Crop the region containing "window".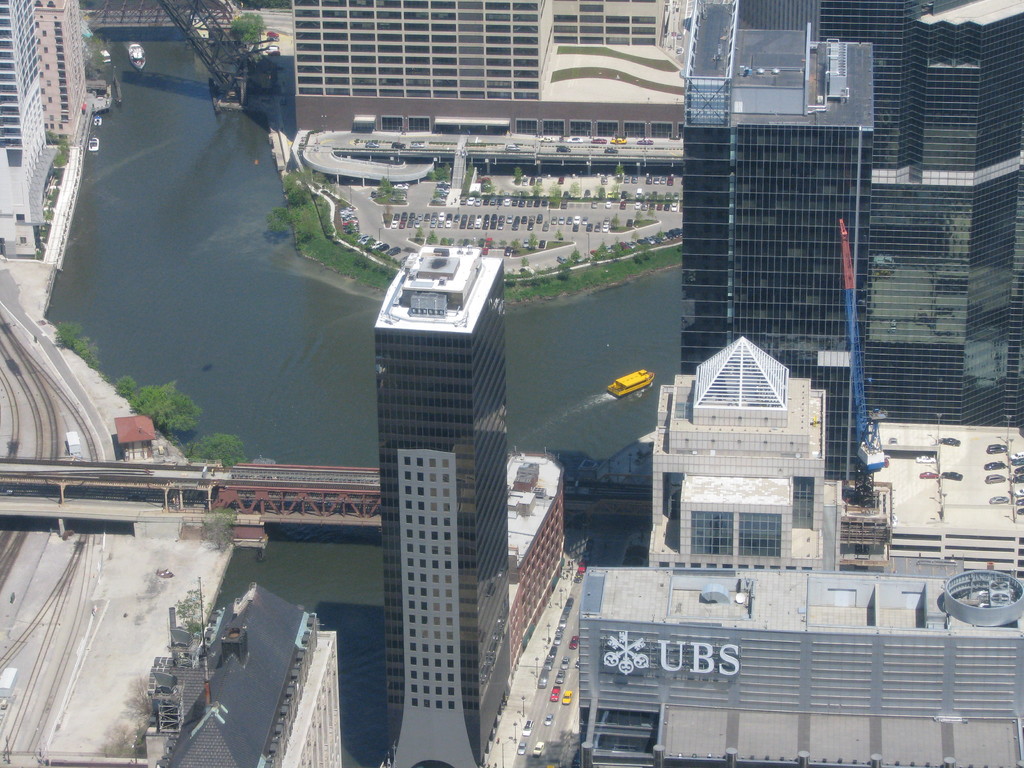
Crop region: left=571, top=123, right=592, bottom=139.
